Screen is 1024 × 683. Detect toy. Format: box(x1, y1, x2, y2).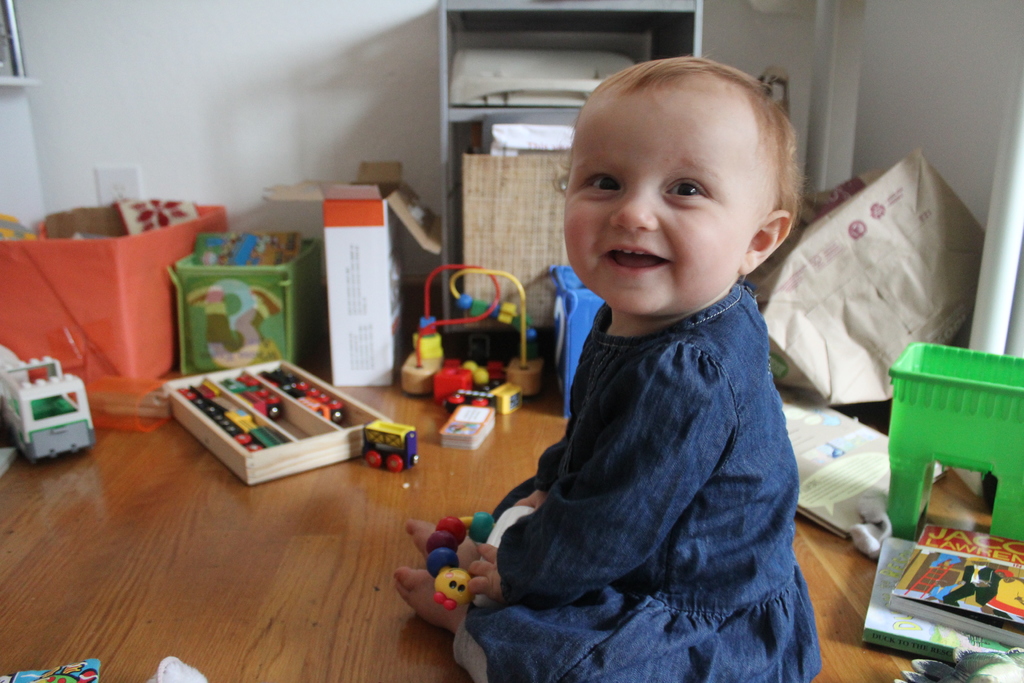
box(399, 520, 489, 638).
